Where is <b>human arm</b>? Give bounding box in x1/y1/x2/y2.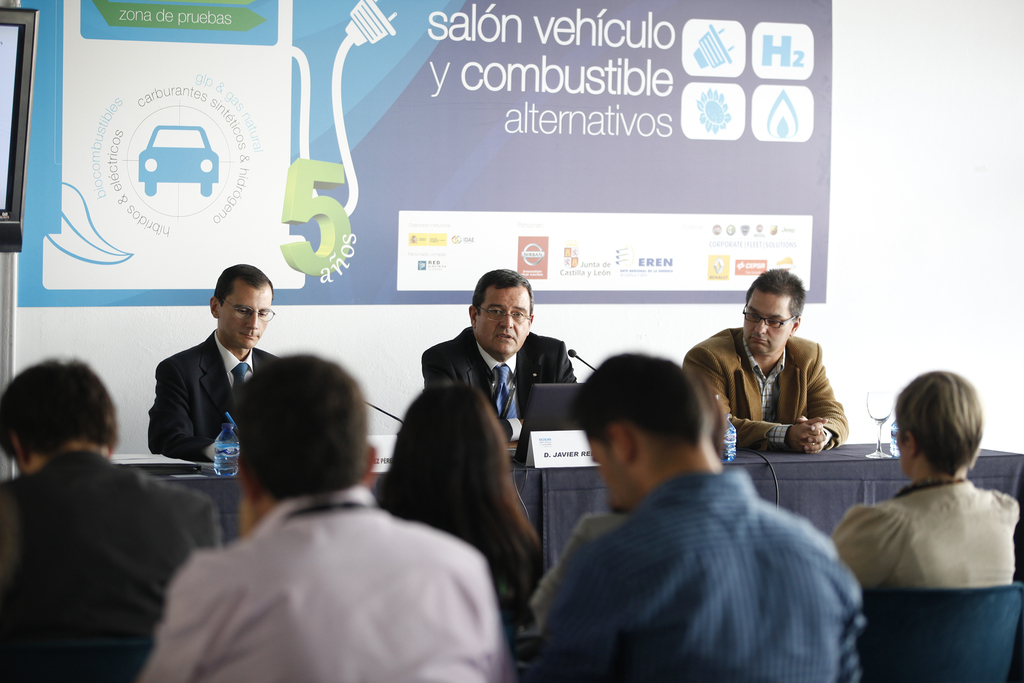
550/342/573/390.
